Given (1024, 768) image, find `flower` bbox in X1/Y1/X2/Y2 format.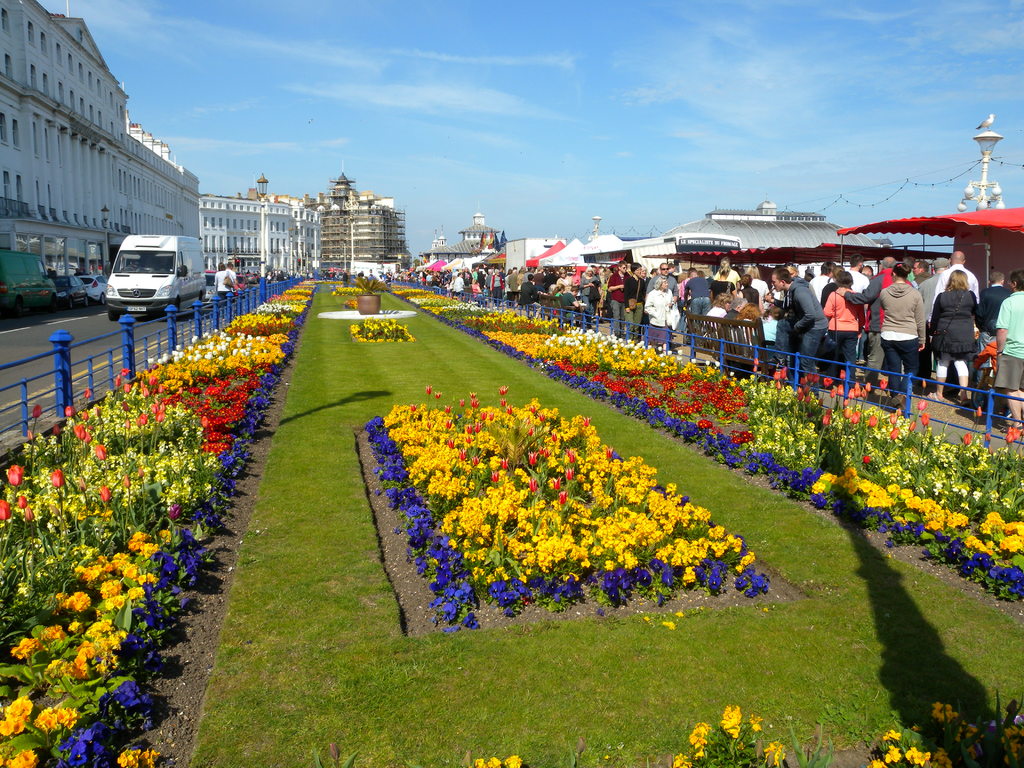
472/422/481/435.
